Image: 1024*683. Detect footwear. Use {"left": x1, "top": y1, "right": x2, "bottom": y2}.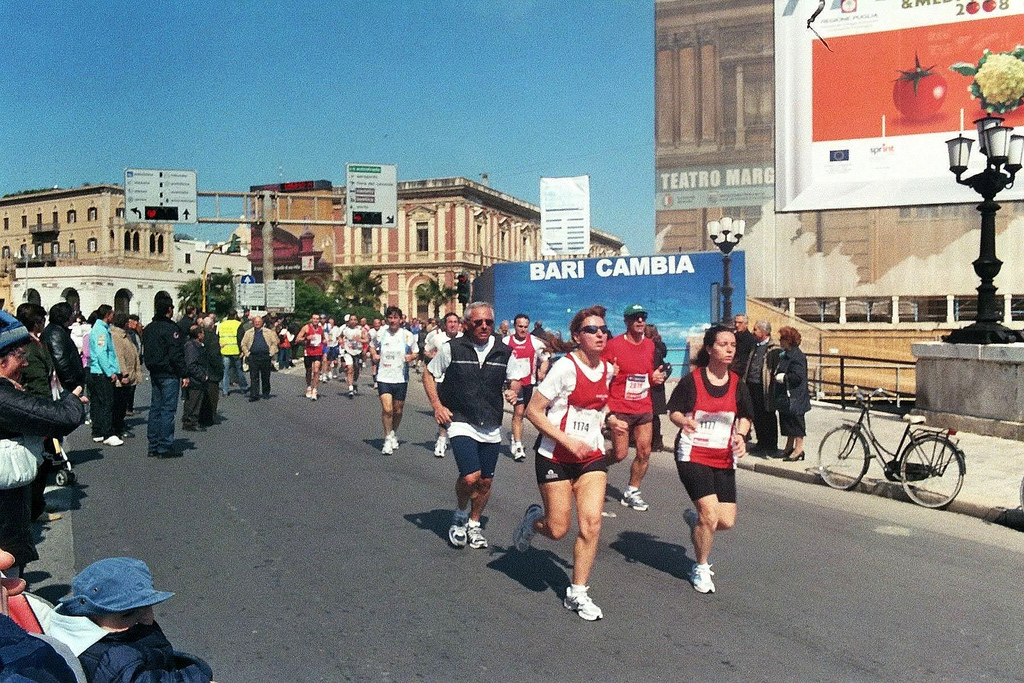
{"left": 262, "top": 392, "right": 270, "bottom": 399}.
